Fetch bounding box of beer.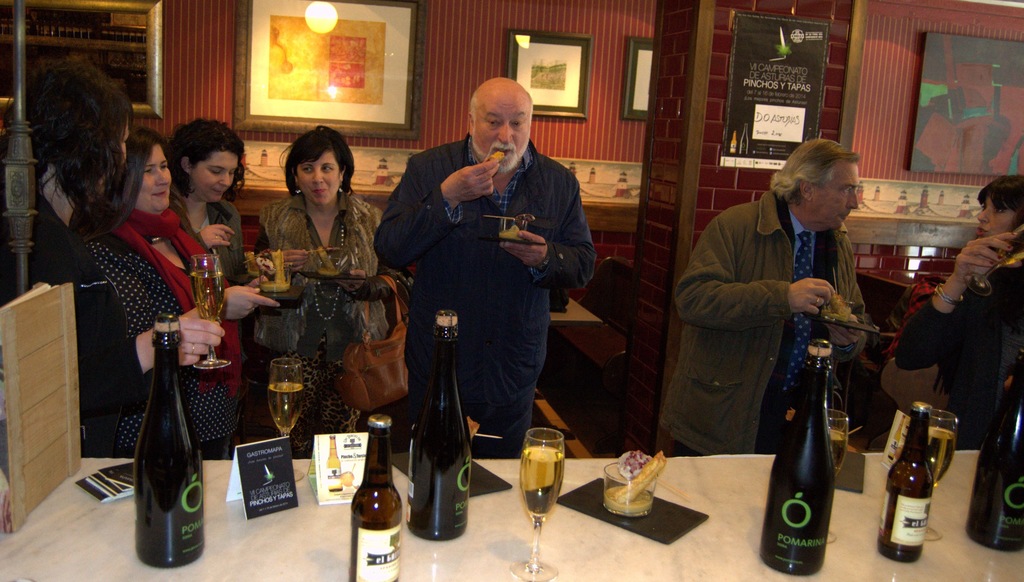
Bbox: 886,405,931,561.
